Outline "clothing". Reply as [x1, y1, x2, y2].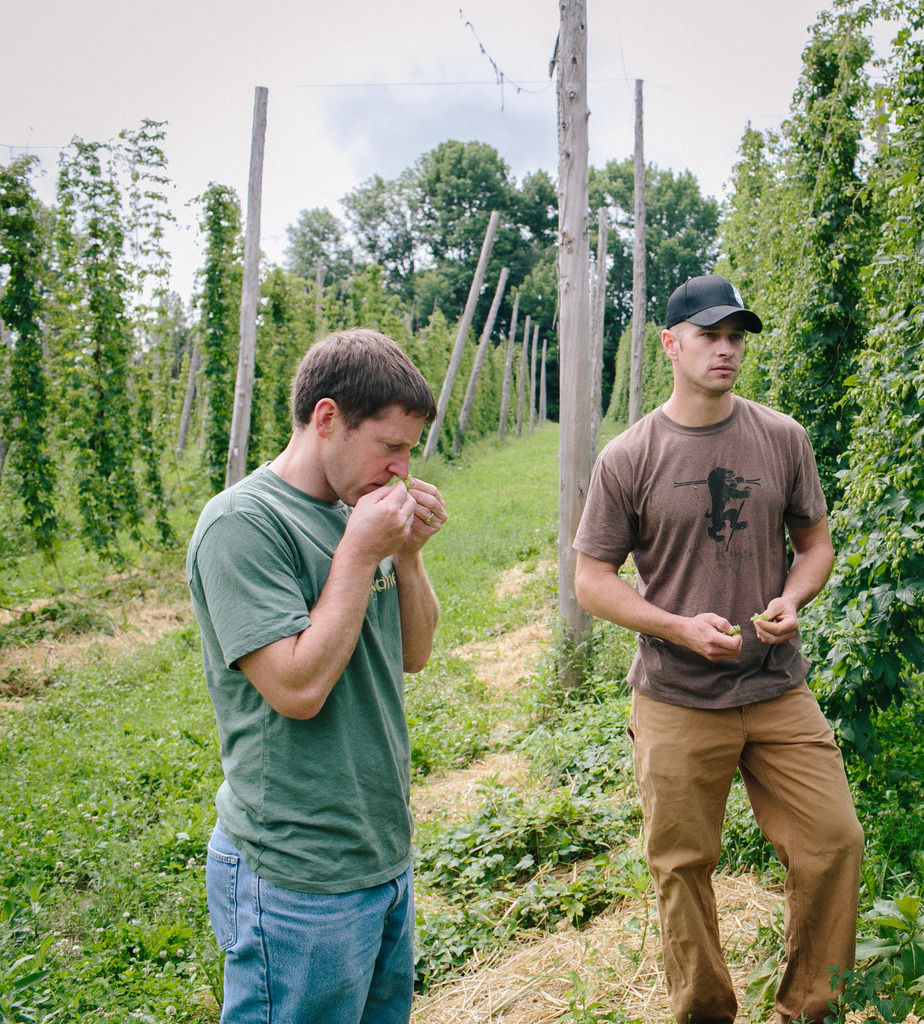
[202, 387, 457, 984].
